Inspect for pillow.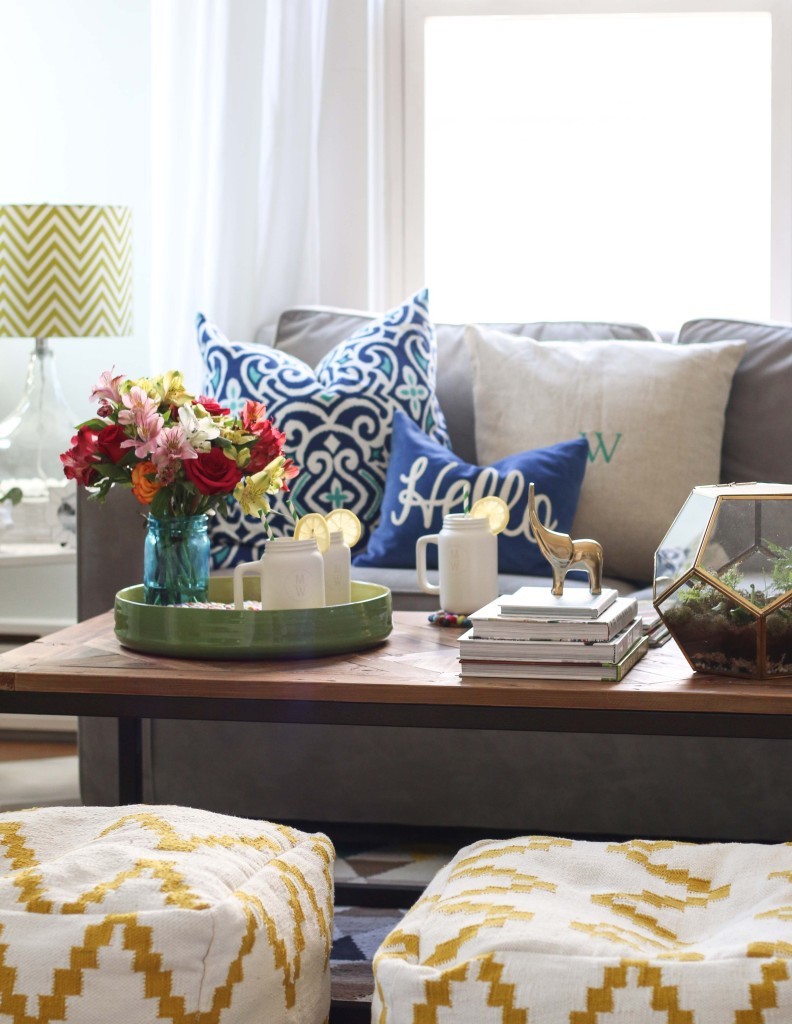
Inspection: (x1=189, y1=288, x2=466, y2=565).
